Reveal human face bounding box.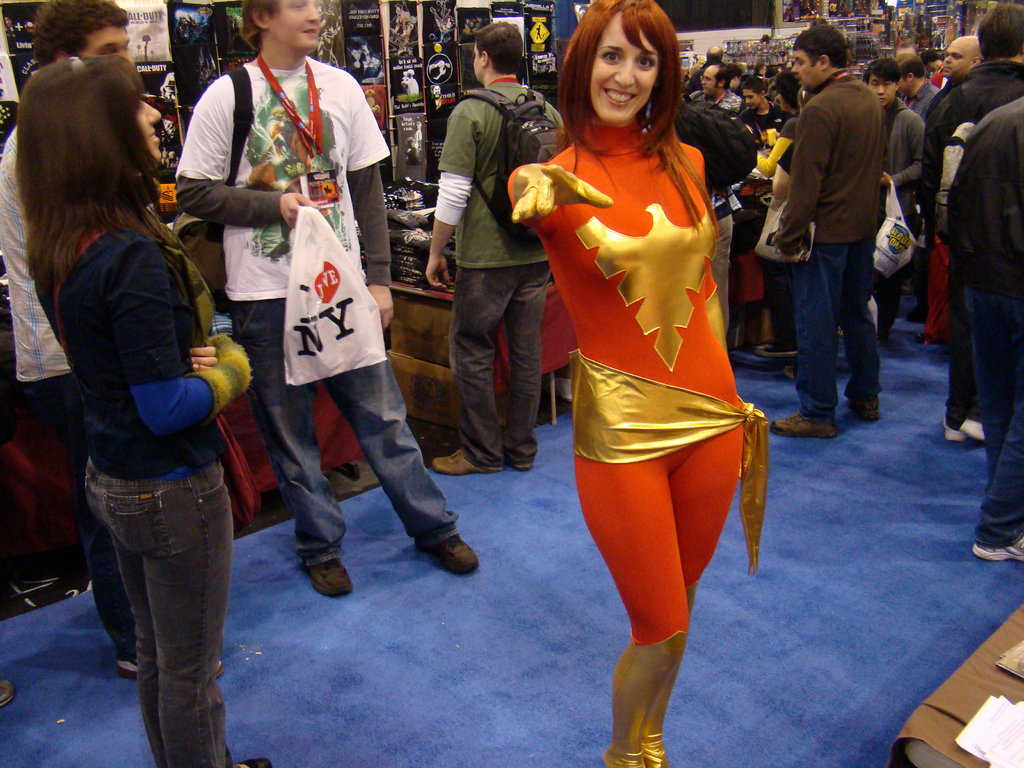
Revealed: box=[266, 0, 324, 52].
